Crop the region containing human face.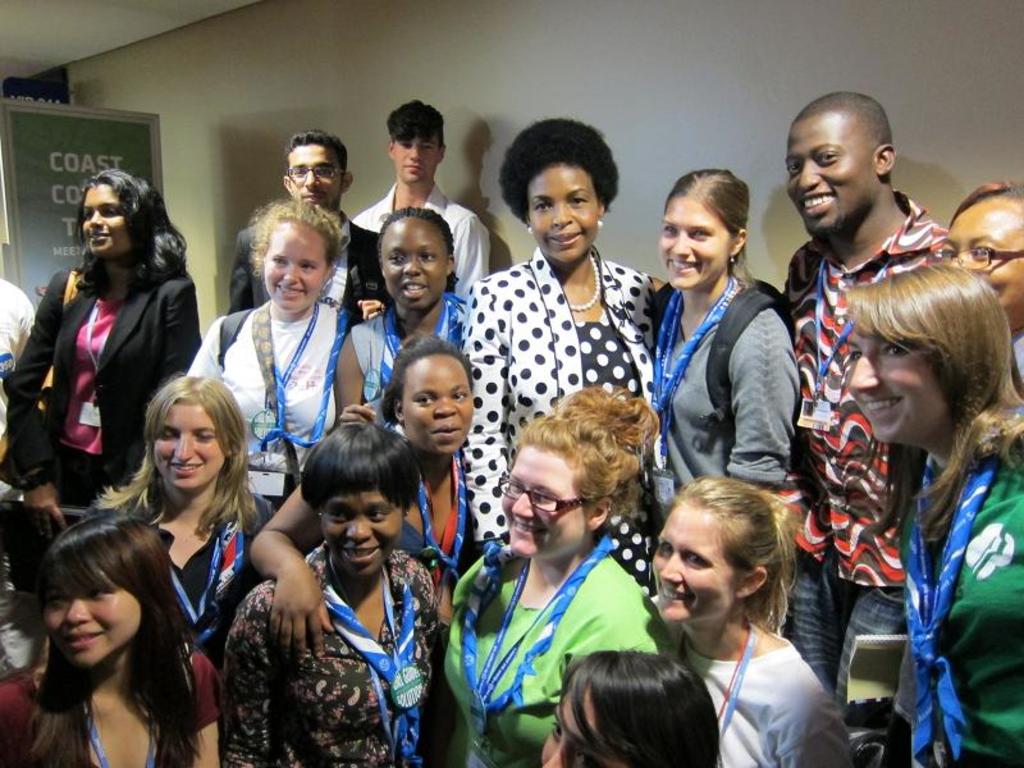
Crop region: [x1=649, y1=518, x2=732, y2=626].
